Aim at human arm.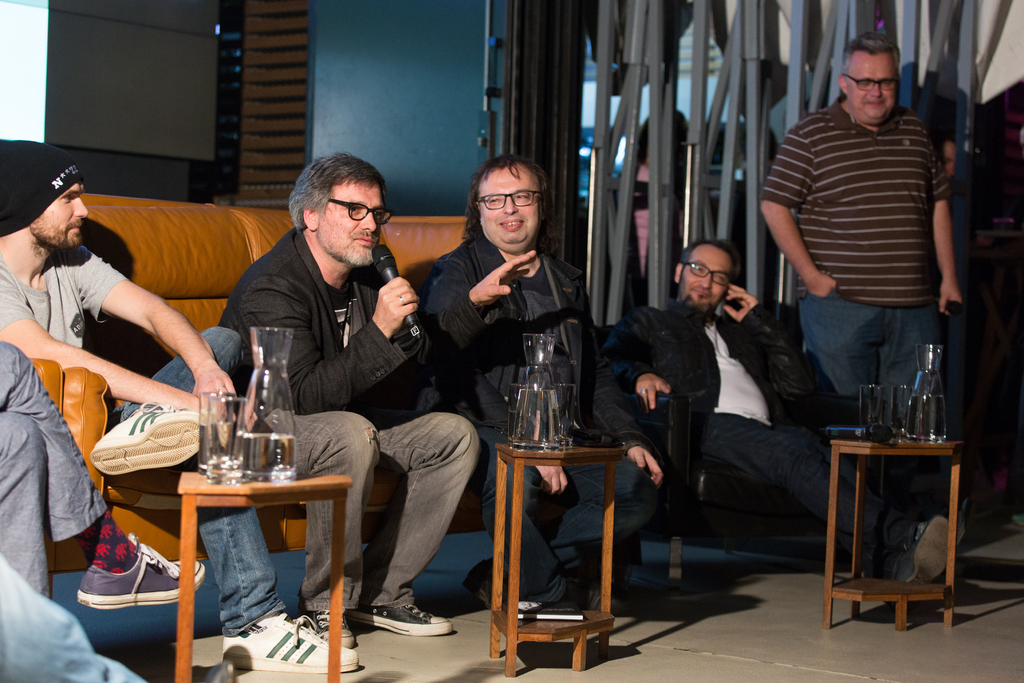
Aimed at [0,258,227,420].
